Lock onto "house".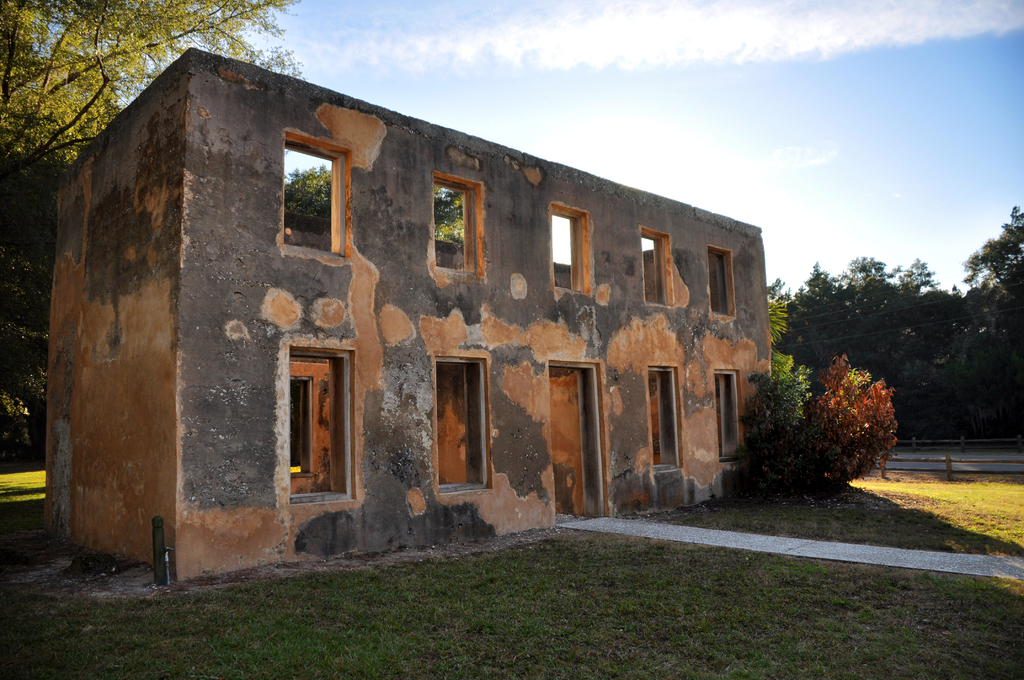
Locked: (x1=43, y1=42, x2=766, y2=582).
